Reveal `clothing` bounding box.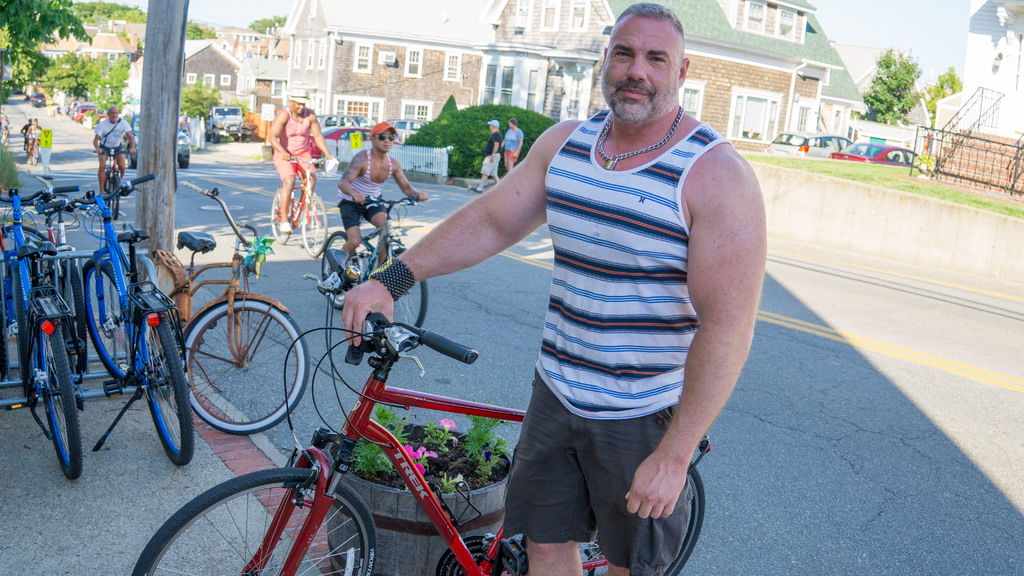
Revealed: (273, 106, 312, 184).
